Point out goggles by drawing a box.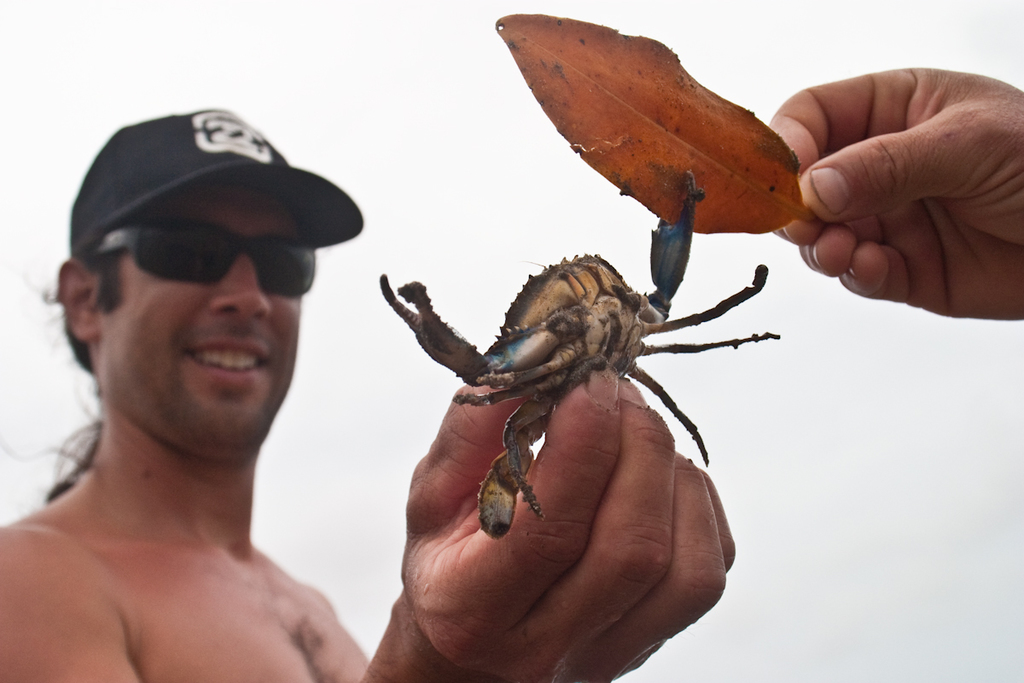
[x1=75, y1=210, x2=330, y2=295].
